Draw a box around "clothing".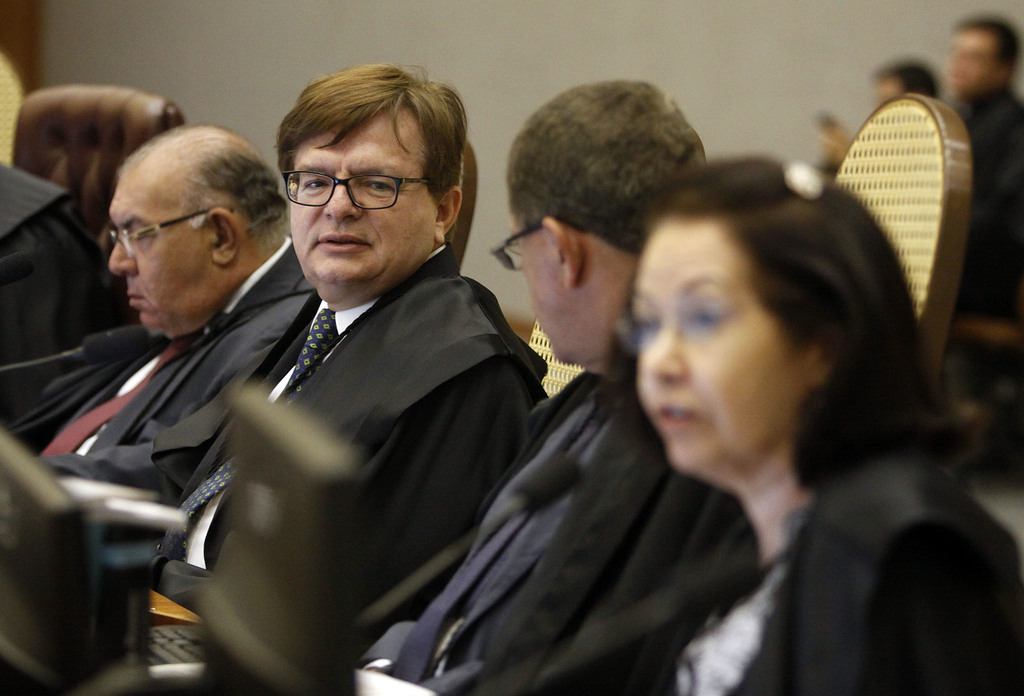
[31, 231, 324, 547].
